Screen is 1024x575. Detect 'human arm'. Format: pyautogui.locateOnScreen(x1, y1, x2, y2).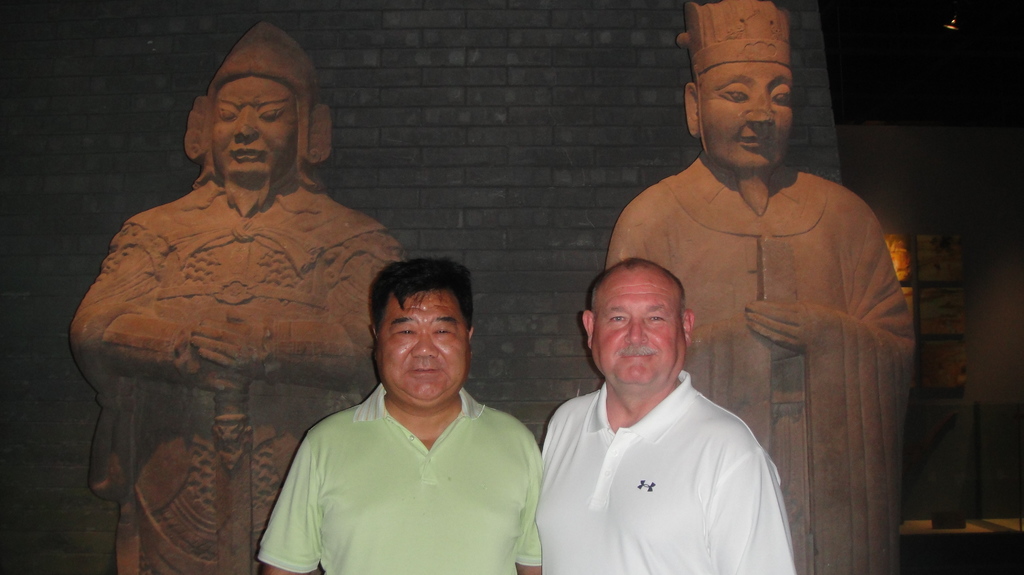
pyautogui.locateOnScreen(189, 216, 408, 402).
